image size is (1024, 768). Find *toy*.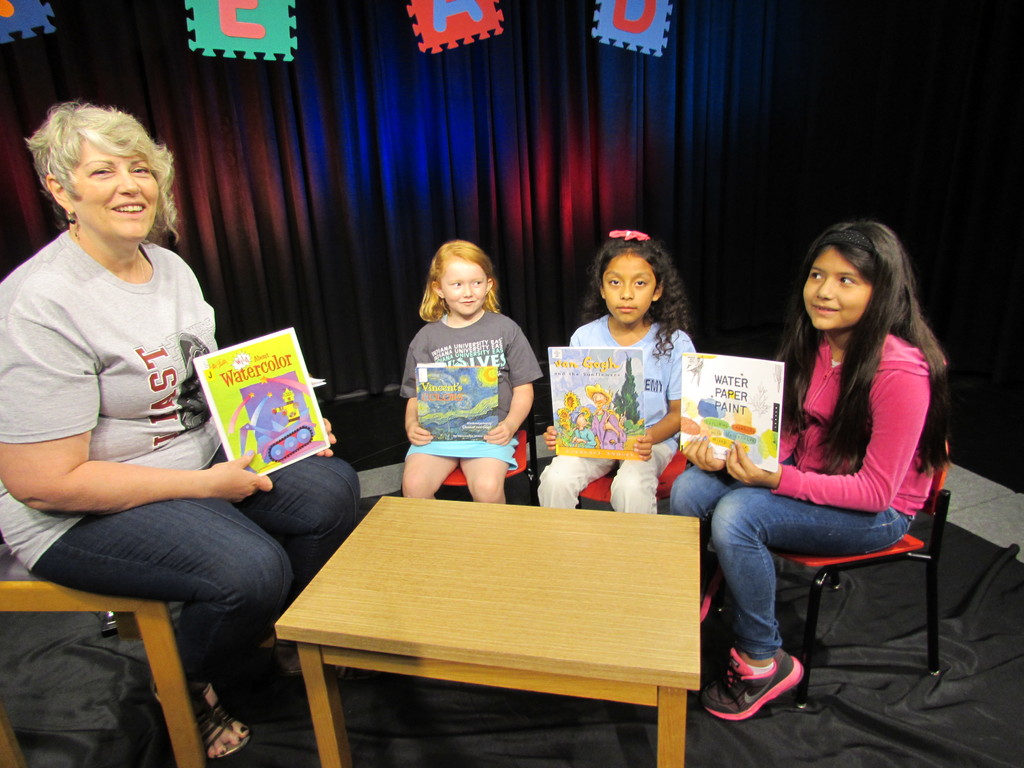
266/388/305/472.
